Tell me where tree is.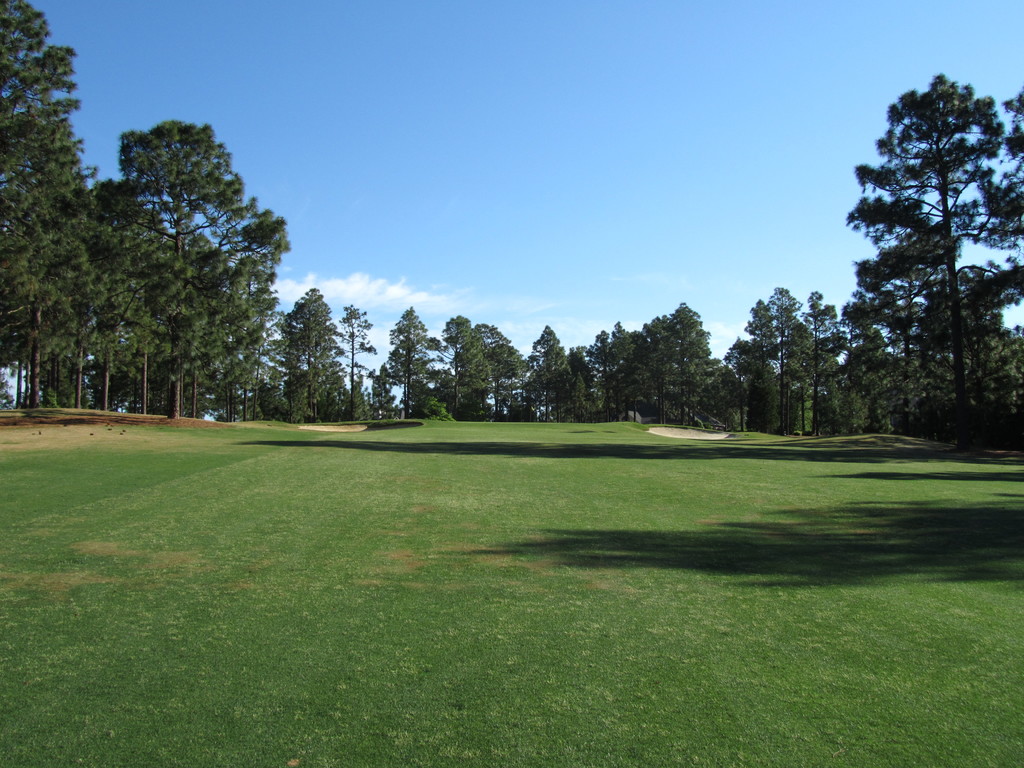
tree is at detection(847, 70, 1023, 463).
